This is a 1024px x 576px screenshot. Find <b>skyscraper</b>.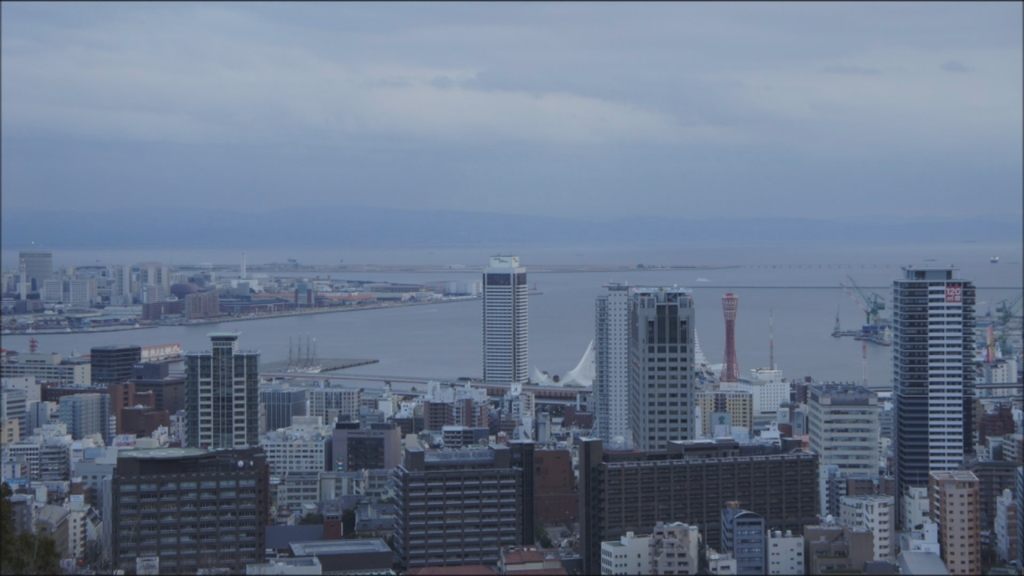
Bounding box: box(482, 251, 534, 398).
